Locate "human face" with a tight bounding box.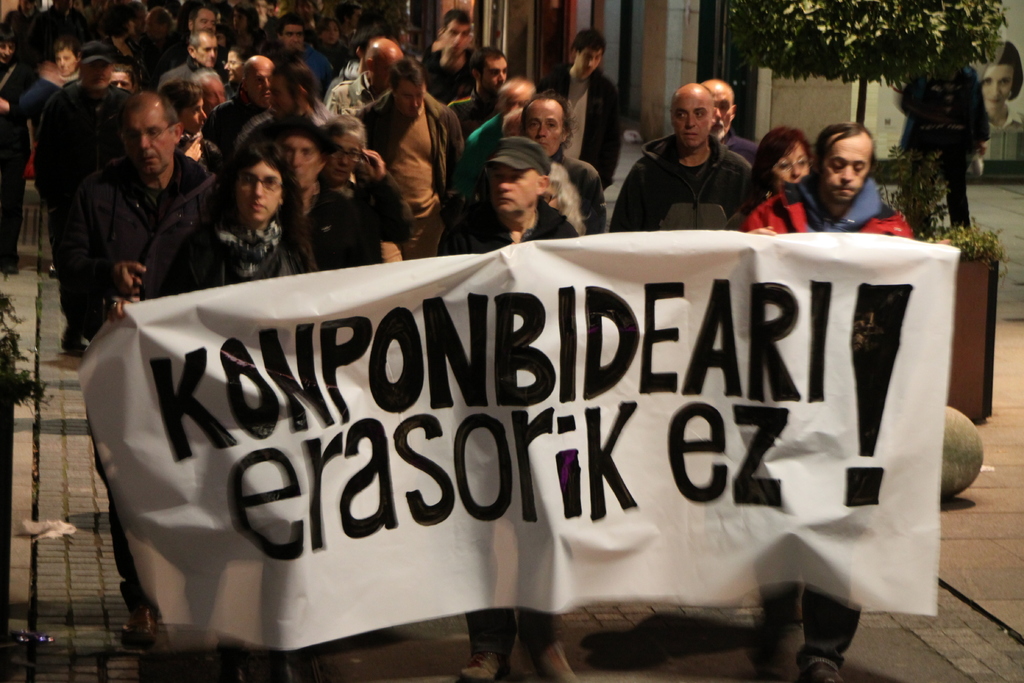
region(577, 49, 600, 73).
